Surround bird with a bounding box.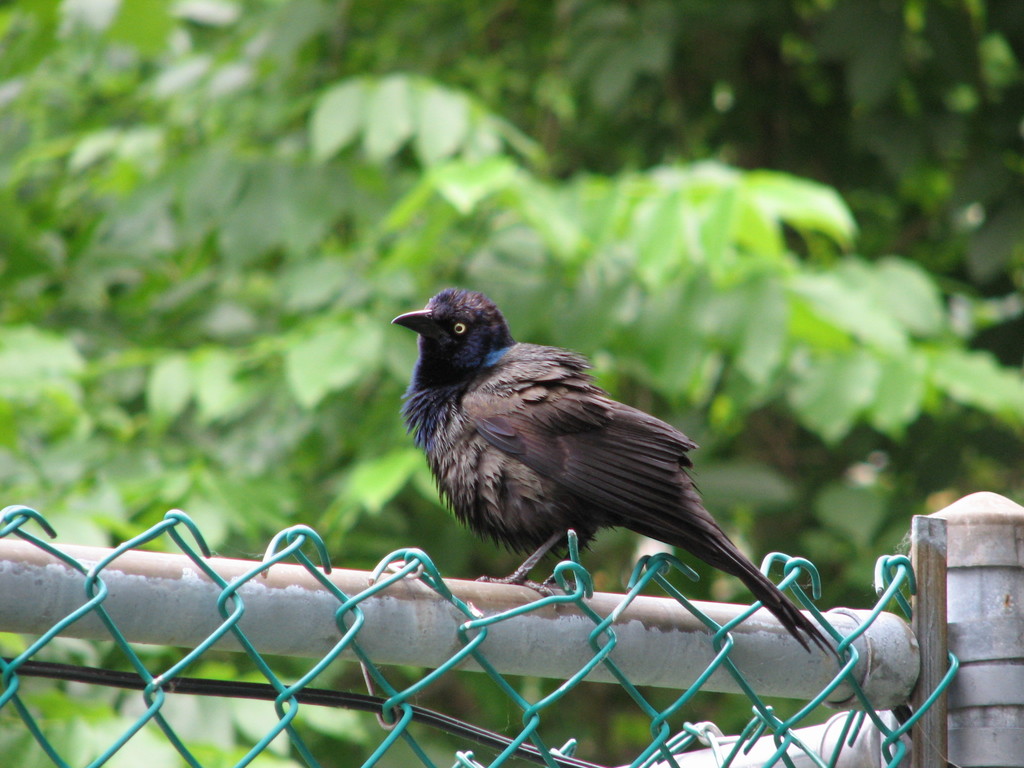
bbox=[392, 289, 829, 630].
